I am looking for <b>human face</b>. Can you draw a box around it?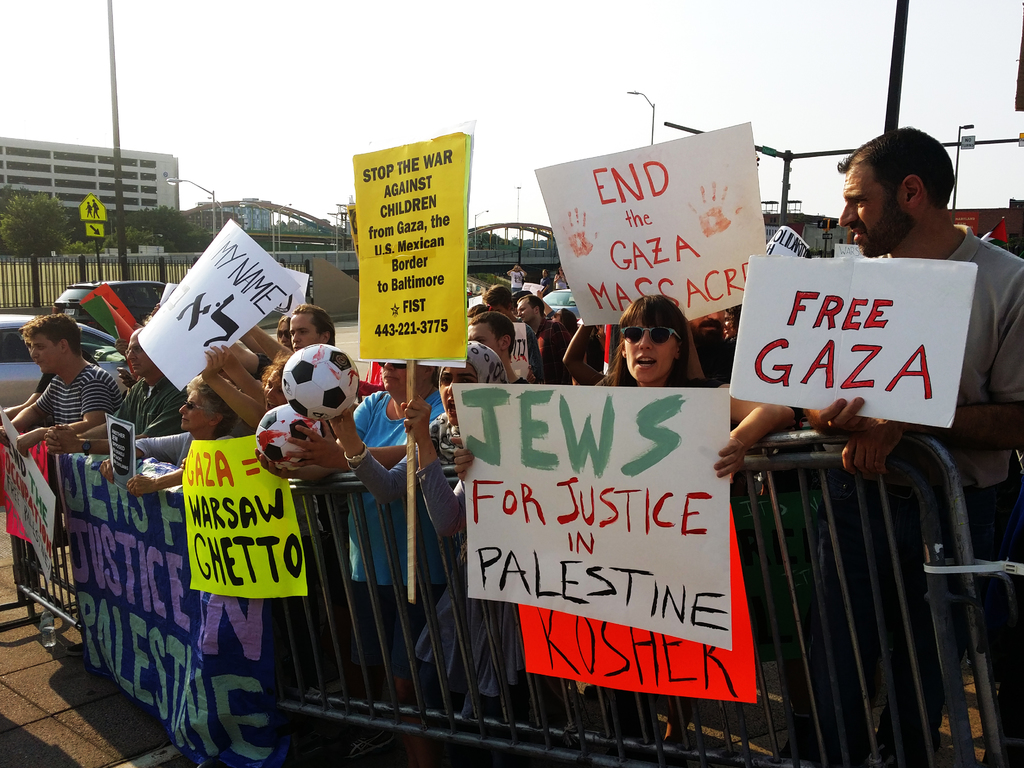
Sure, the bounding box is bbox(837, 157, 907, 252).
